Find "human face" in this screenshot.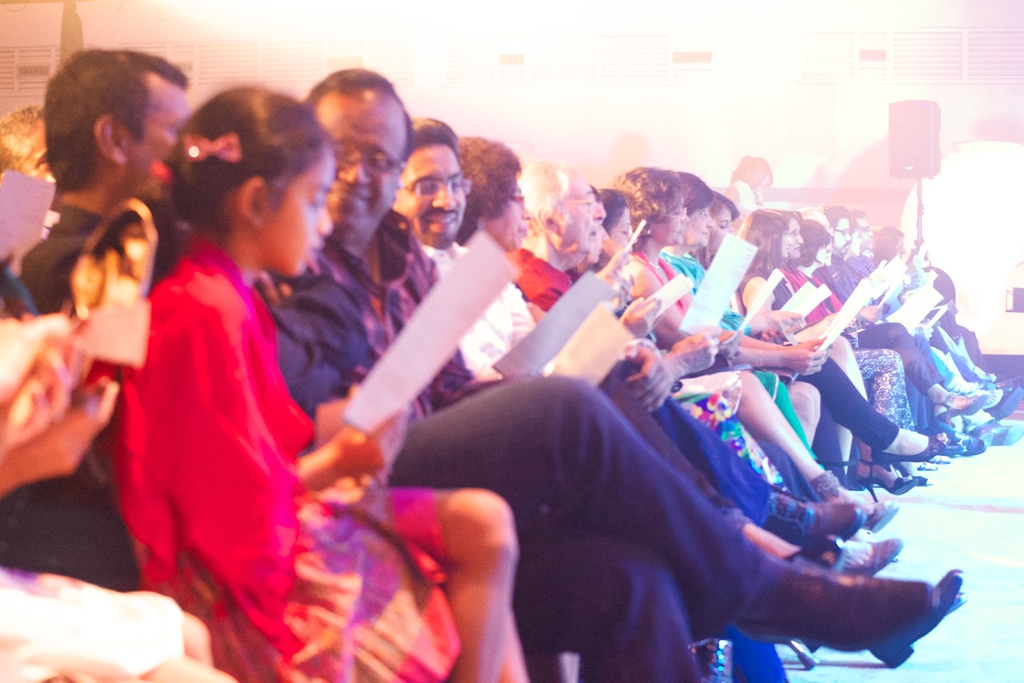
The bounding box for "human face" is [684,208,714,247].
